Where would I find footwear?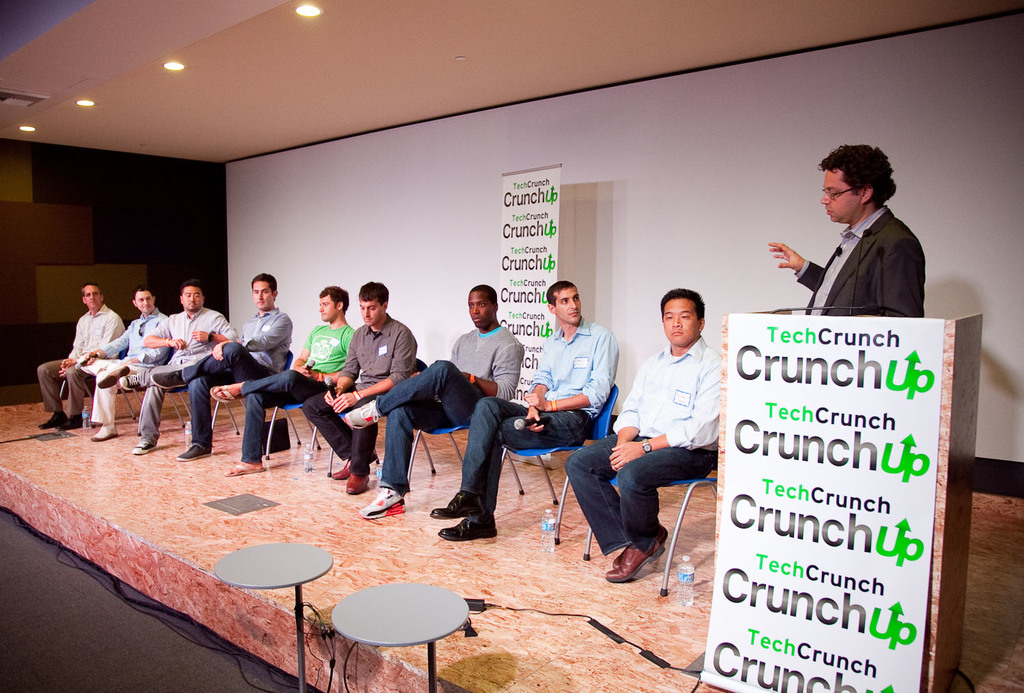
At box=[225, 462, 268, 477].
